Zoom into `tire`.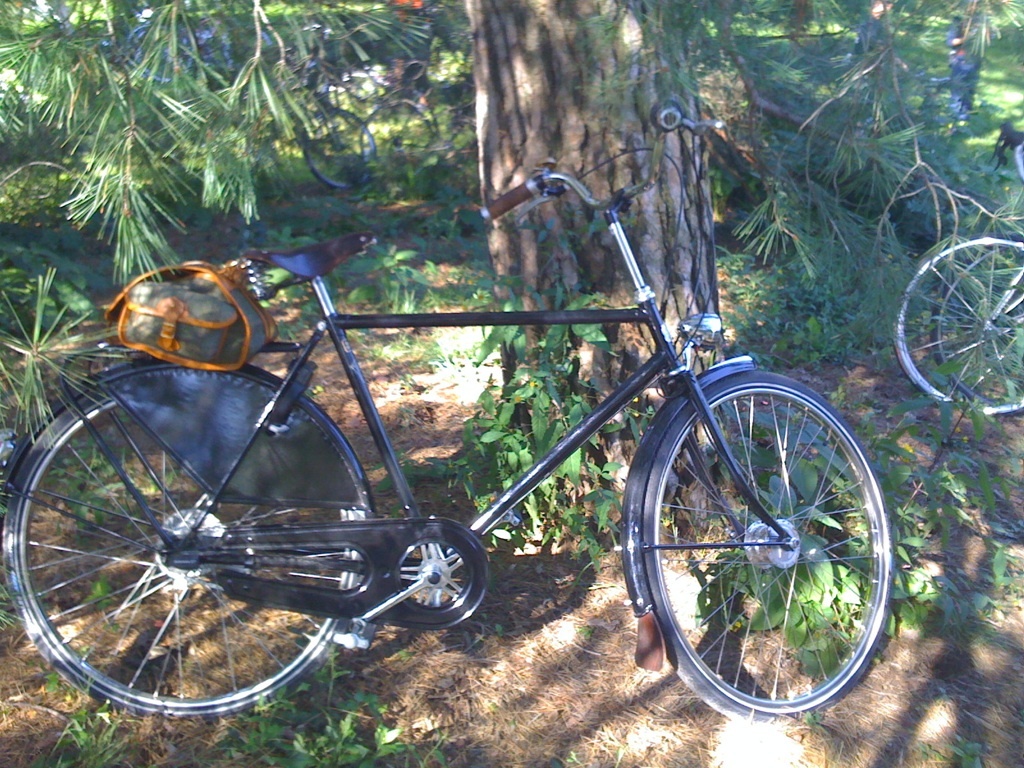
Zoom target: {"x1": 890, "y1": 232, "x2": 1023, "y2": 415}.
